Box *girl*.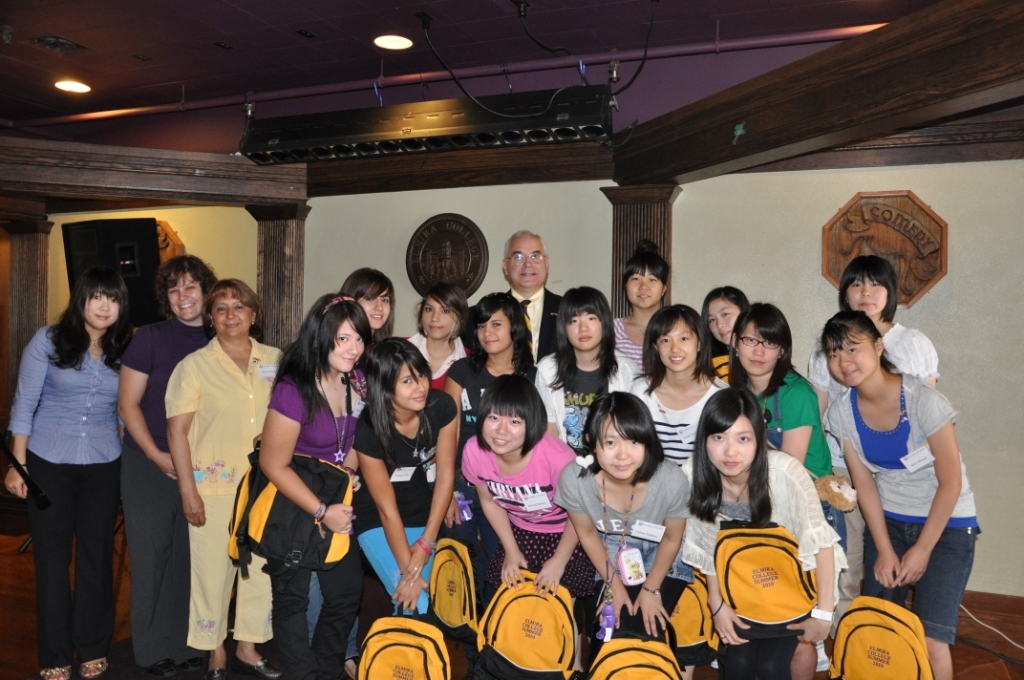
(356,333,460,620).
